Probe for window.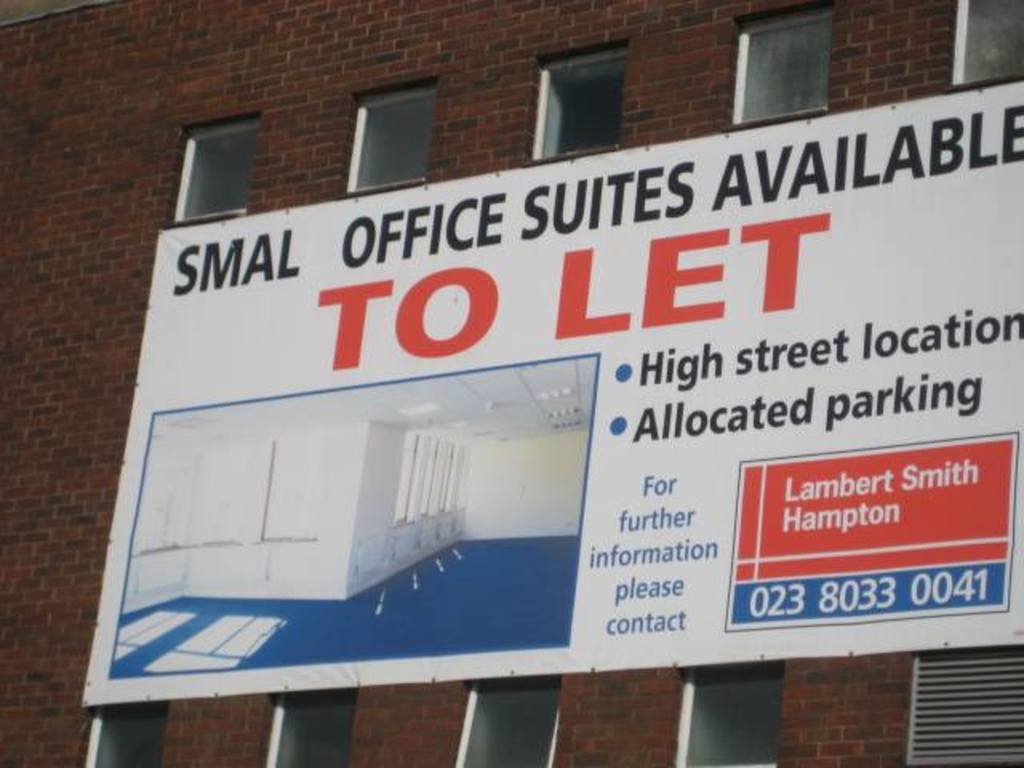
Probe result: box(346, 82, 430, 184).
